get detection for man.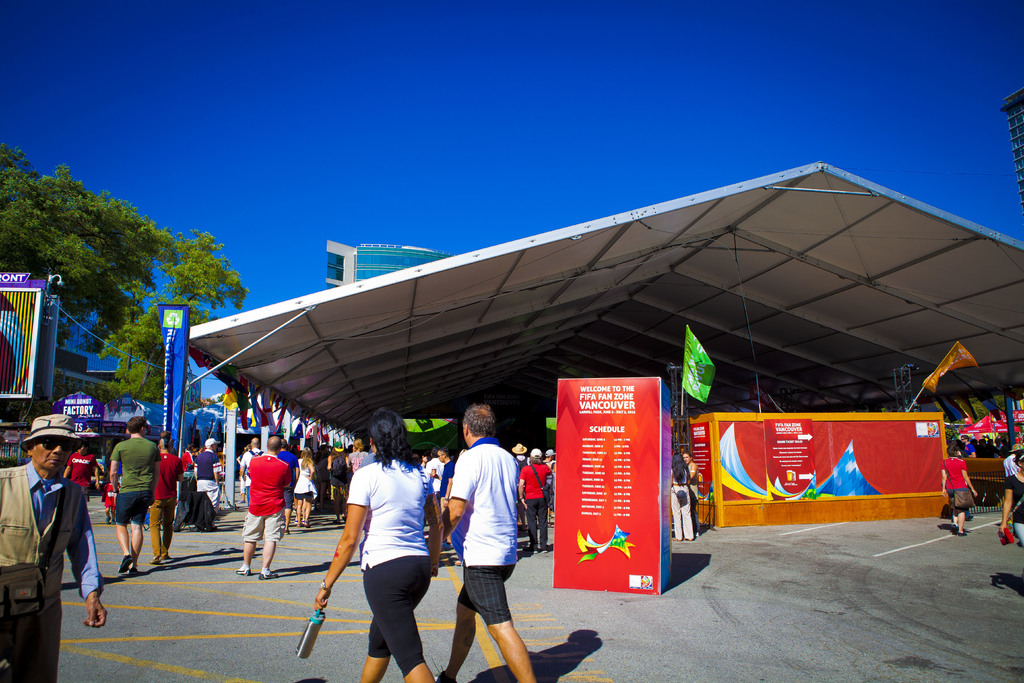
Detection: {"x1": 235, "y1": 436, "x2": 292, "y2": 582}.
